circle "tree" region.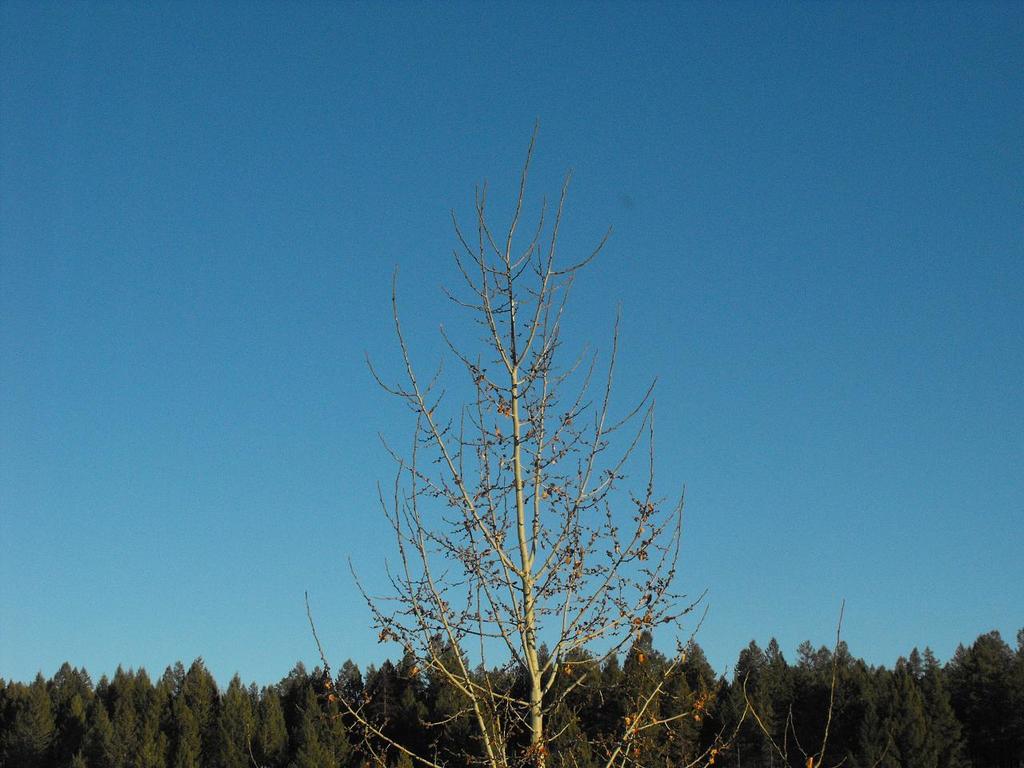
Region: bbox=(162, 694, 200, 767).
